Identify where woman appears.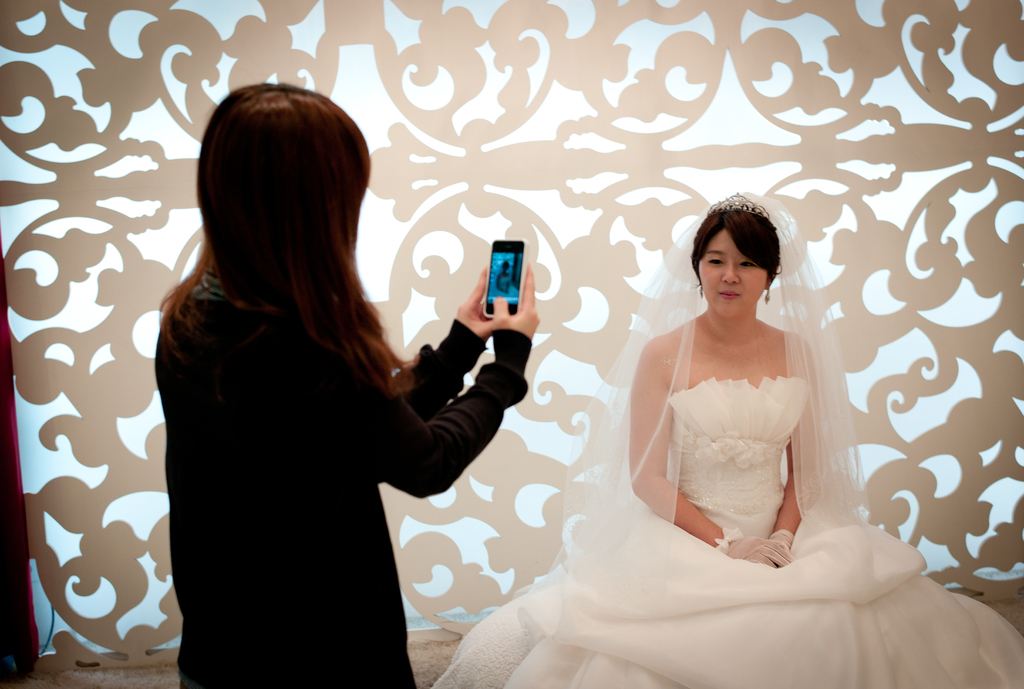
Appears at [x1=152, y1=74, x2=538, y2=688].
